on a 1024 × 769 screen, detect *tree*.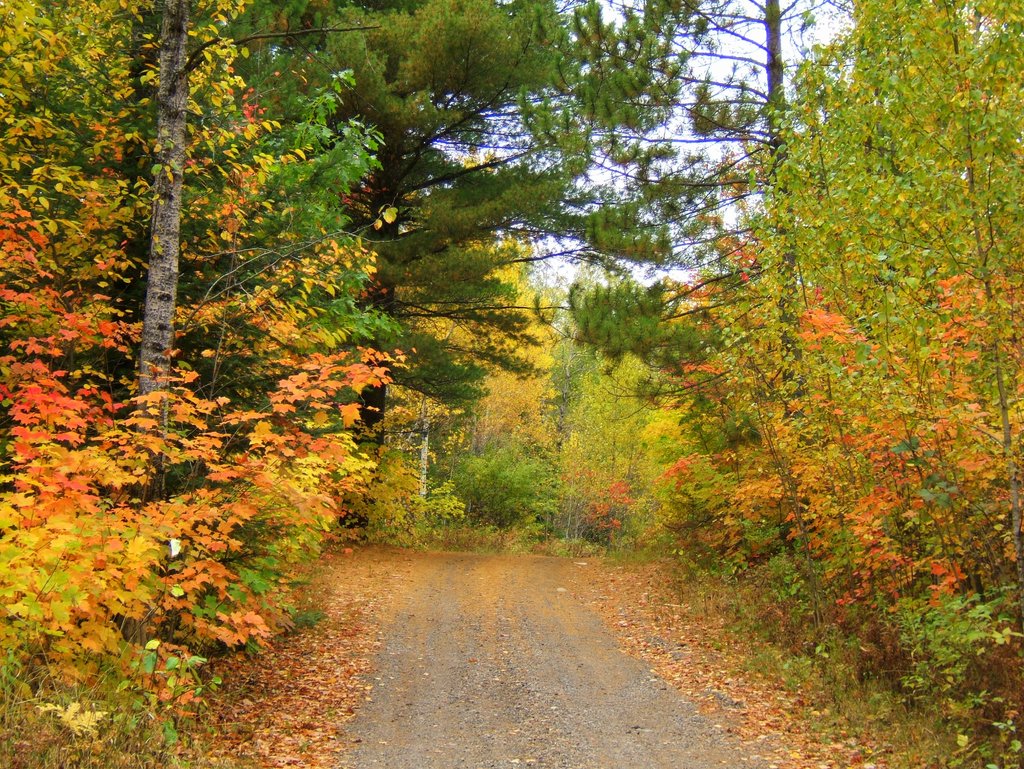
470, 0, 853, 567.
